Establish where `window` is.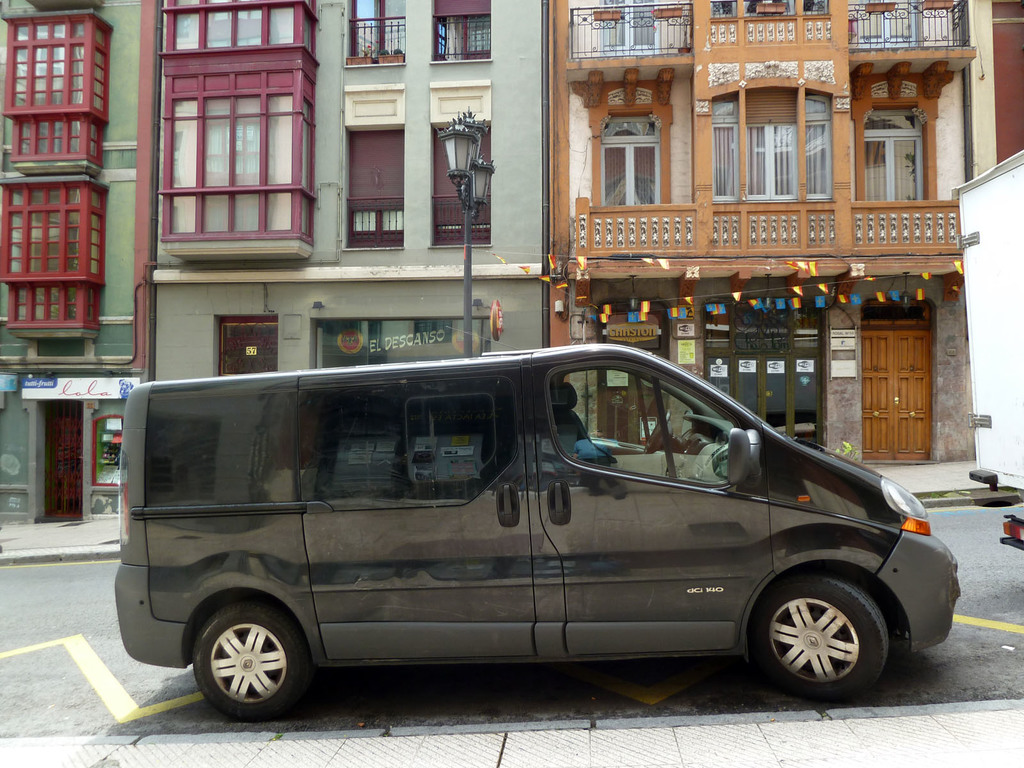
Established at {"x1": 710, "y1": 98, "x2": 831, "y2": 202}.
